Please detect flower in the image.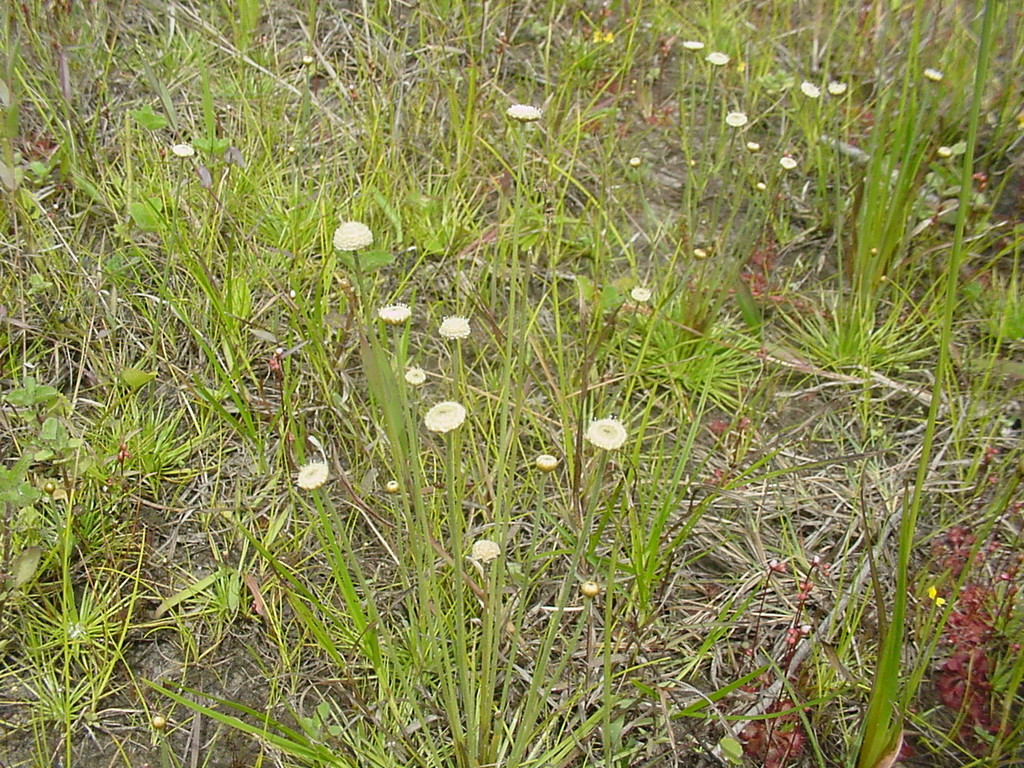
x1=701 y1=49 x2=728 y2=67.
